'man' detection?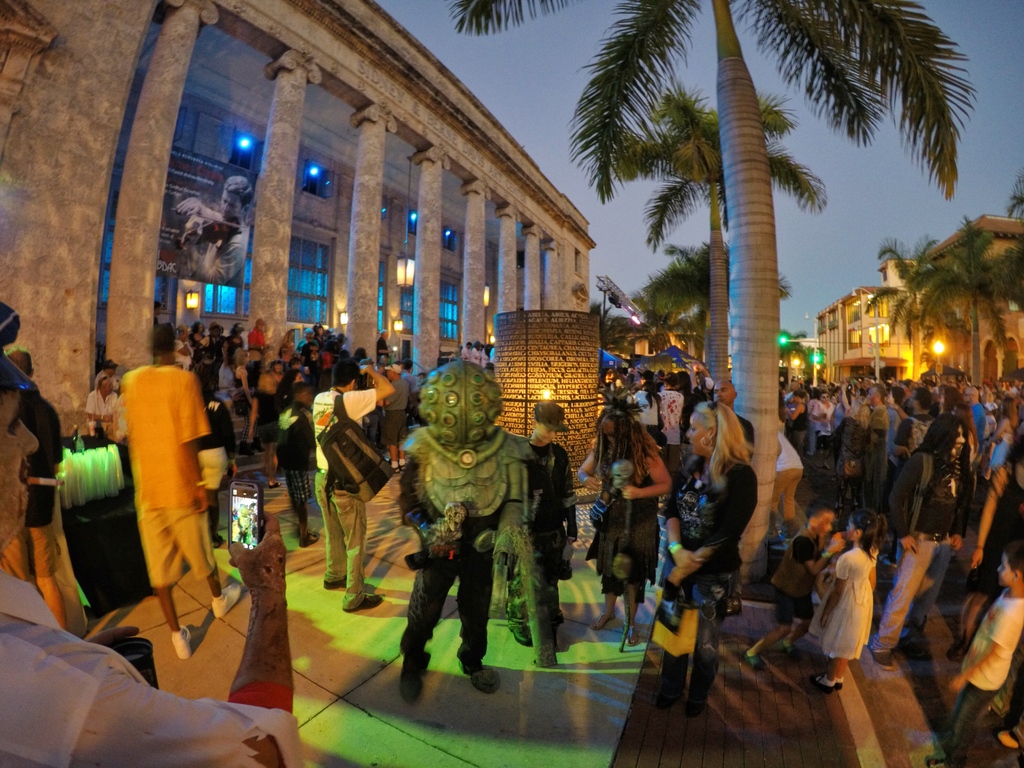
bbox=(0, 297, 287, 767)
